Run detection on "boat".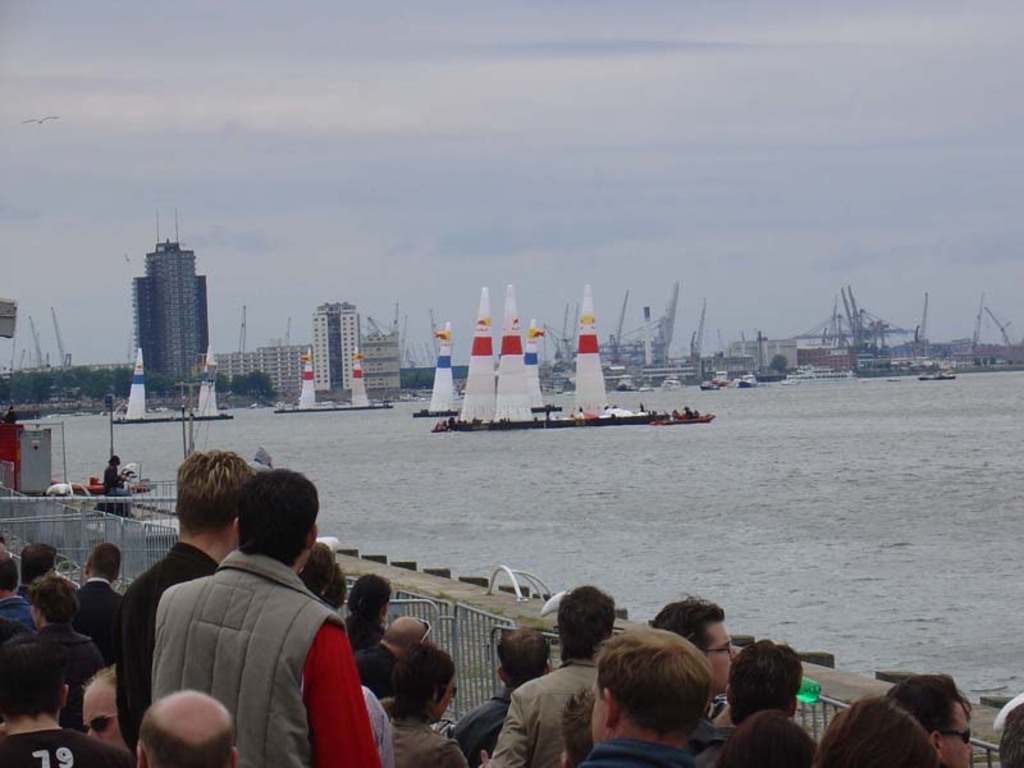
Result: 111:349:178:428.
